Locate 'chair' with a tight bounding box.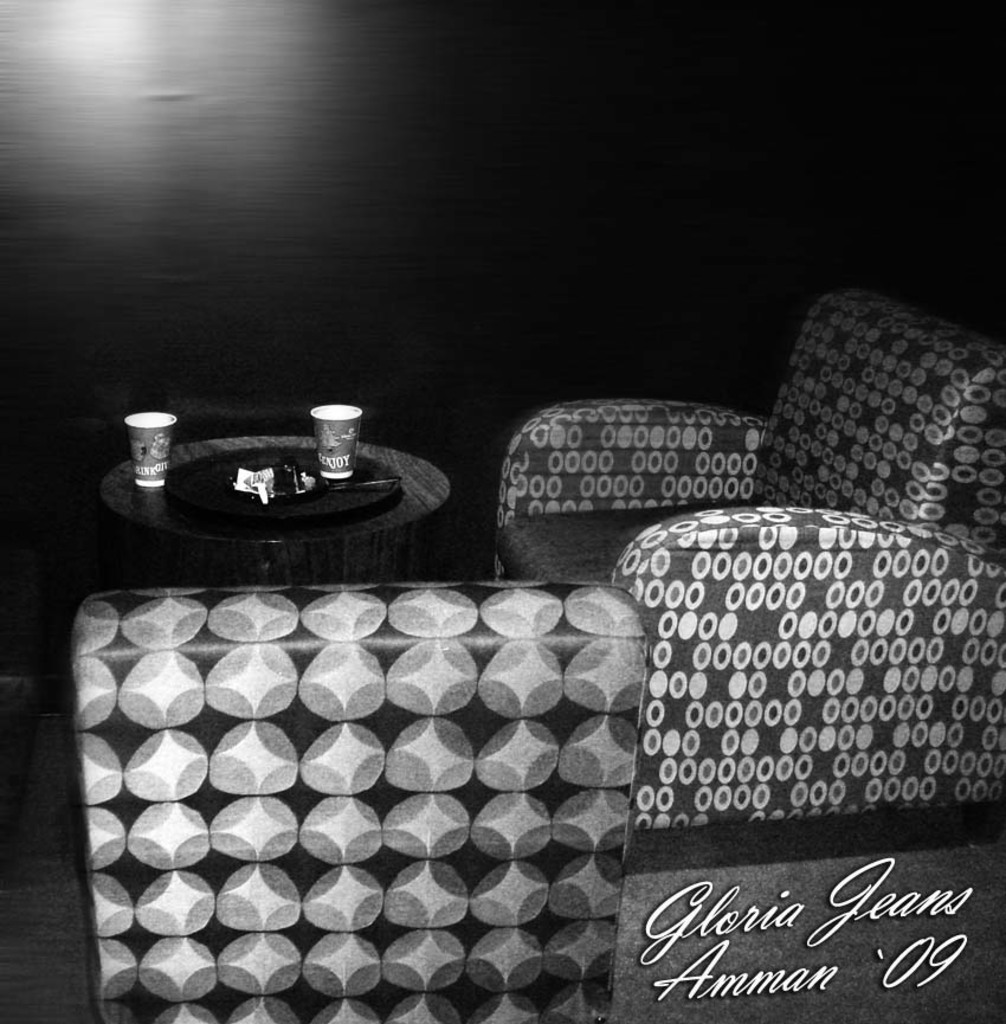
(x1=69, y1=578, x2=647, y2=1023).
